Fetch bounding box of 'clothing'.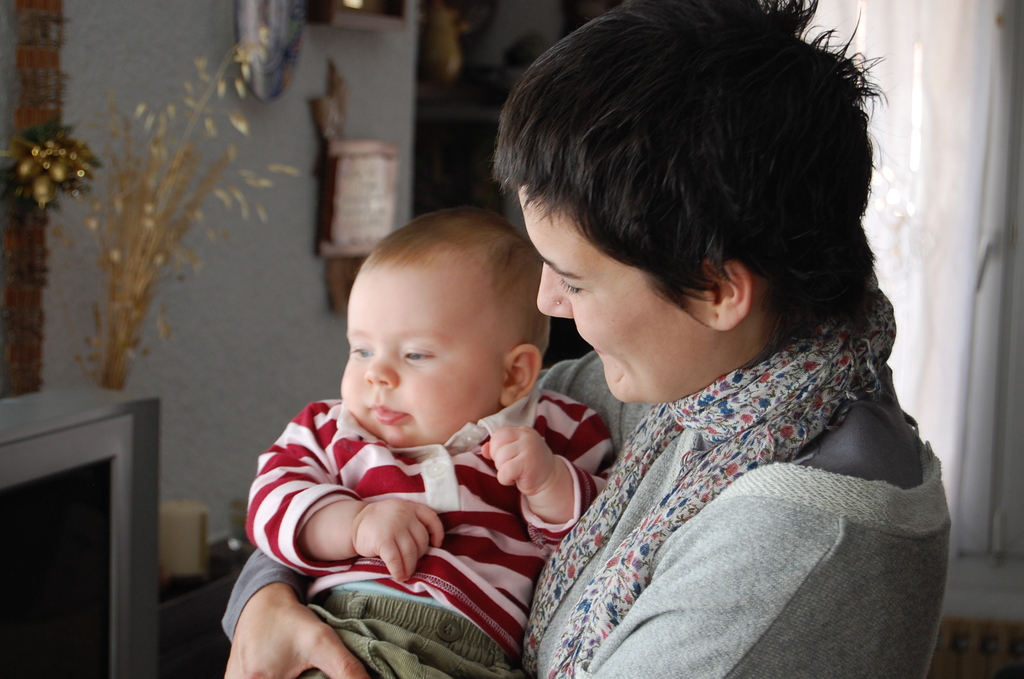
Bbox: (x1=248, y1=384, x2=639, y2=678).
